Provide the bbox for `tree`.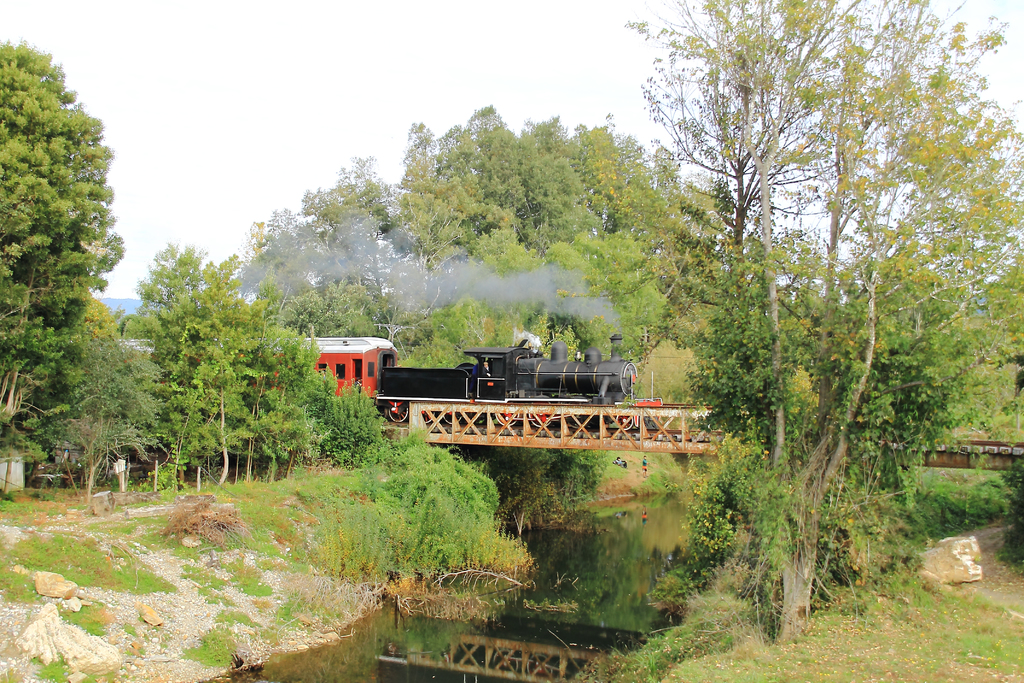
<box>8,28,119,472</box>.
